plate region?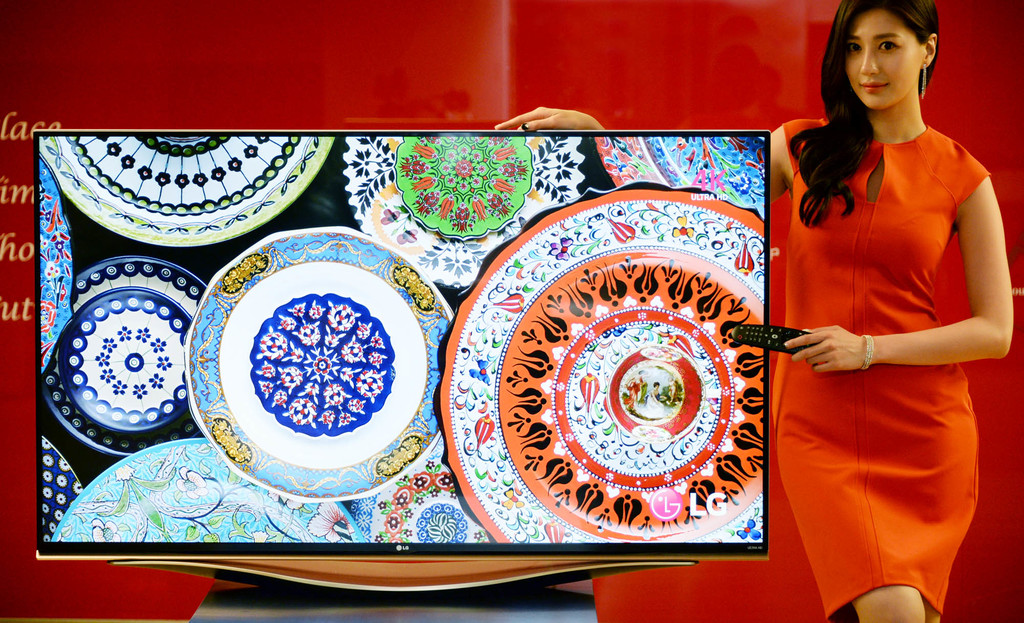
[36,156,74,375]
